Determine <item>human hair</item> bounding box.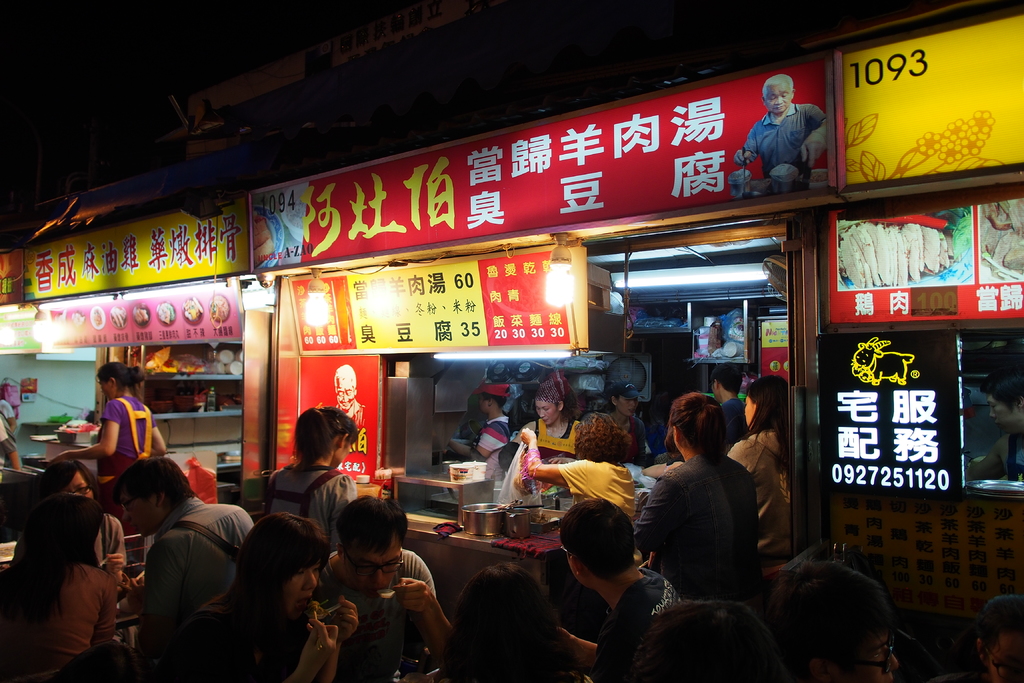
Determined: 174,513,340,629.
